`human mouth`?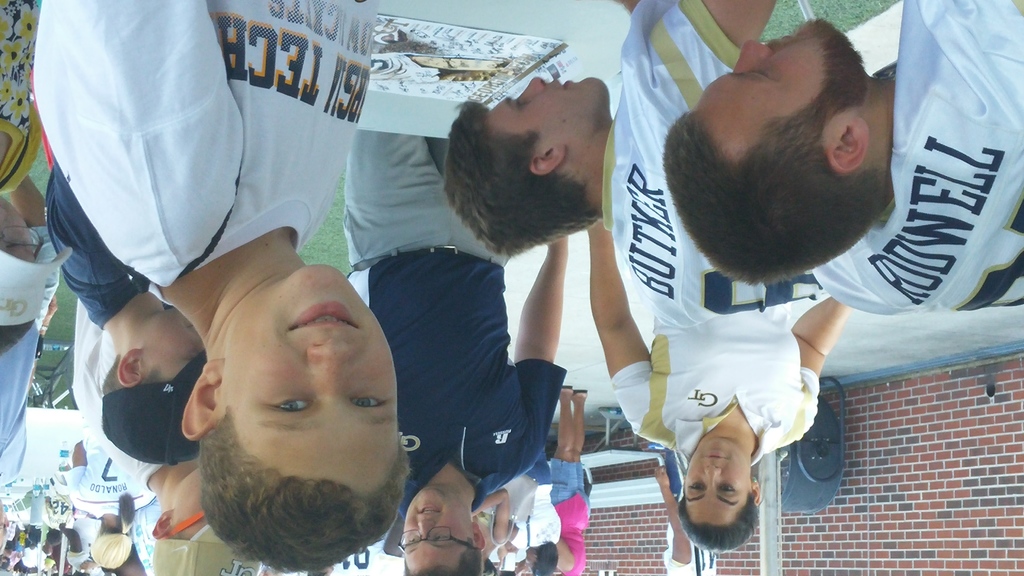
<box>288,300,358,327</box>
